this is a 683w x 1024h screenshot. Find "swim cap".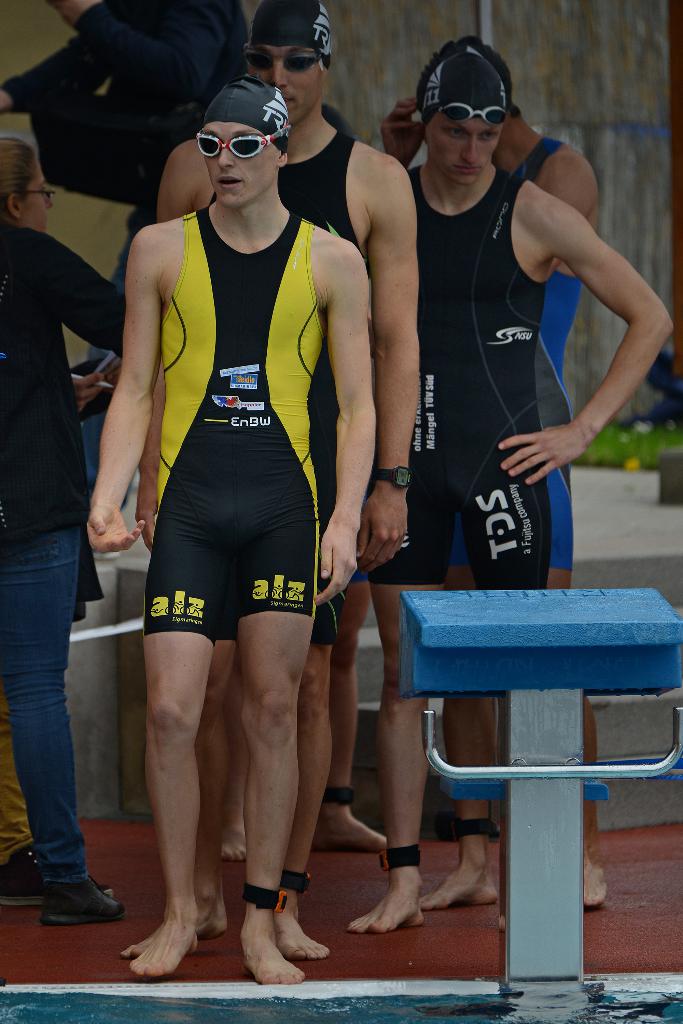
Bounding box: detection(197, 74, 288, 156).
